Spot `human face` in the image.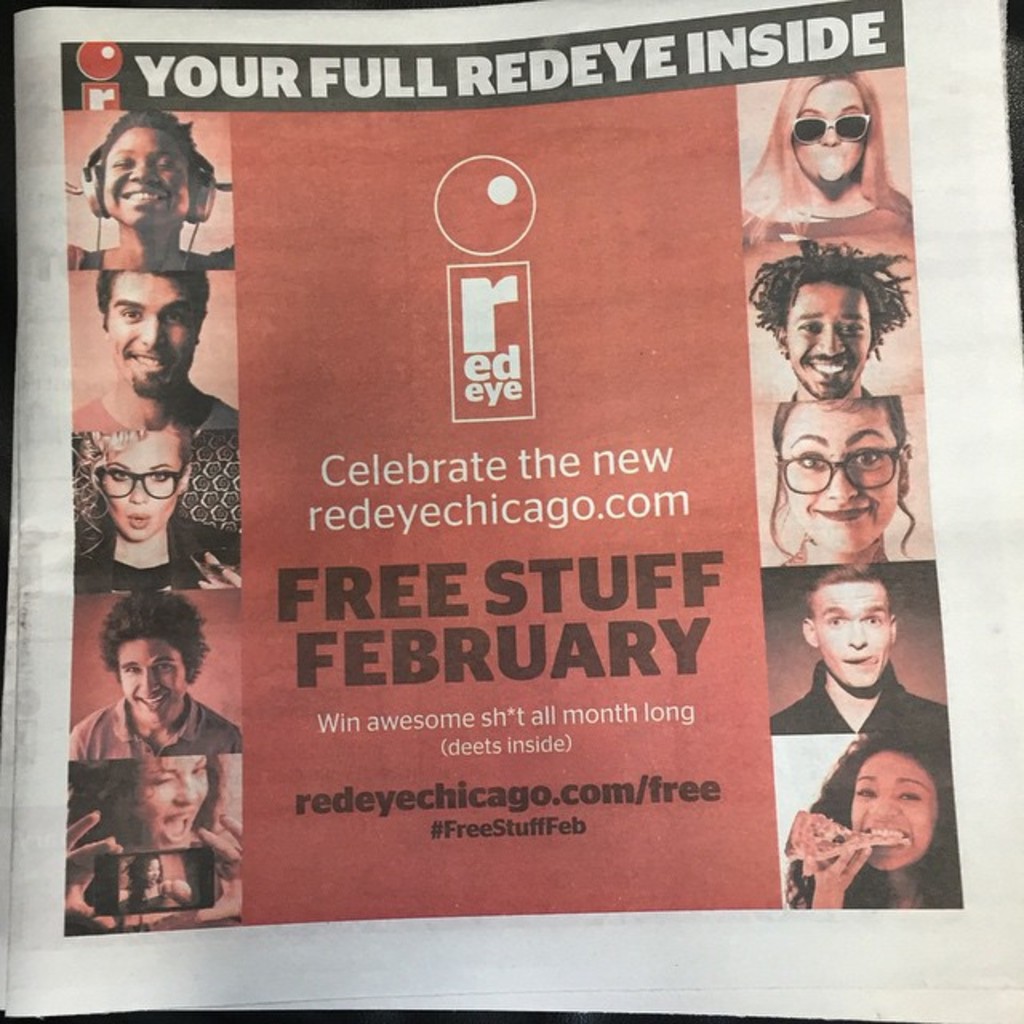
`human face` found at detection(853, 747, 936, 869).
